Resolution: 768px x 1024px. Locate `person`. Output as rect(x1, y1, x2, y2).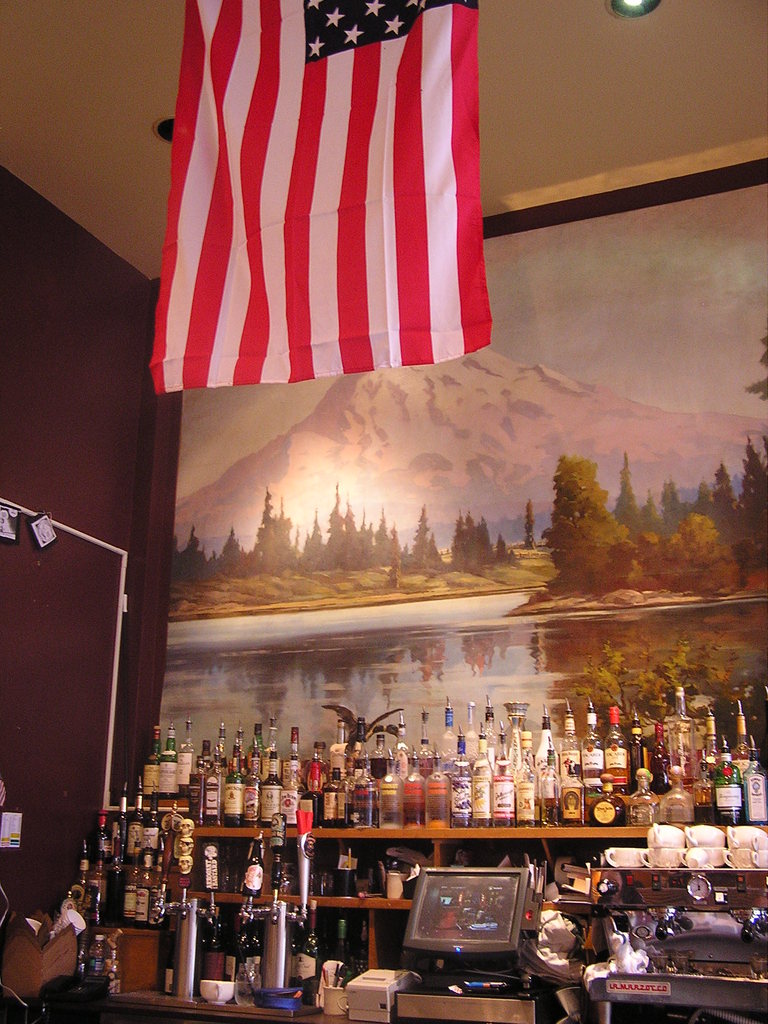
rect(1, 907, 114, 1023).
